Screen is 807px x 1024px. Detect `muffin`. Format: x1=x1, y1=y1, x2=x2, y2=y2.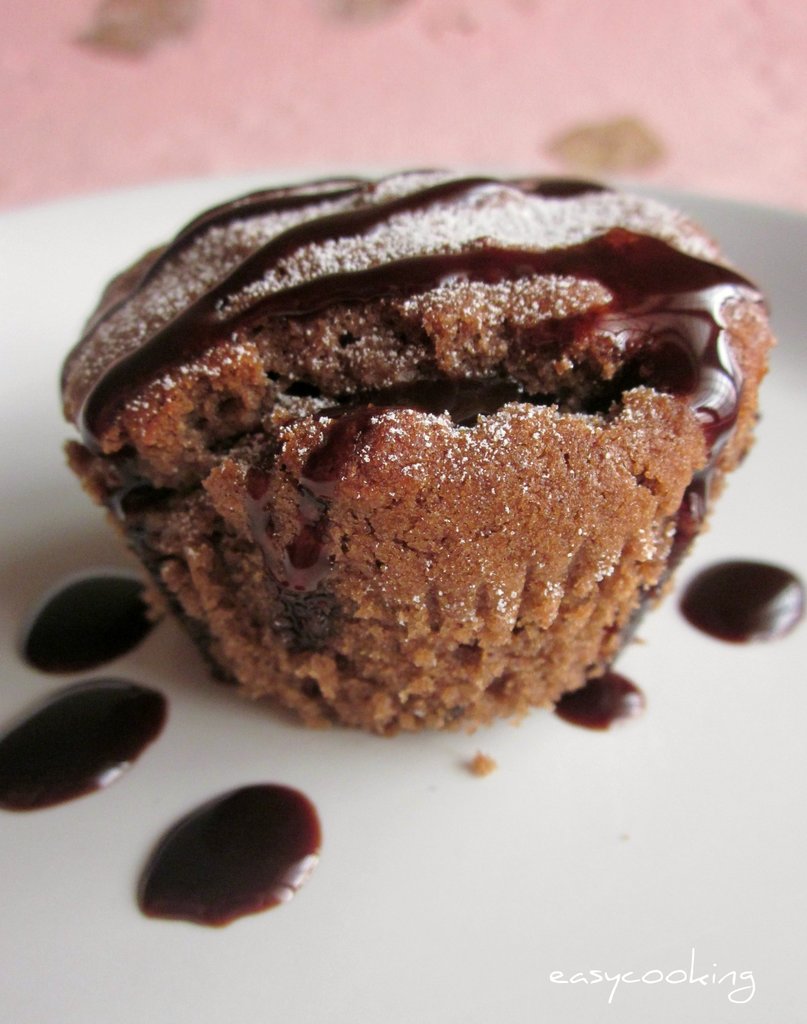
x1=59, y1=174, x2=750, y2=725.
